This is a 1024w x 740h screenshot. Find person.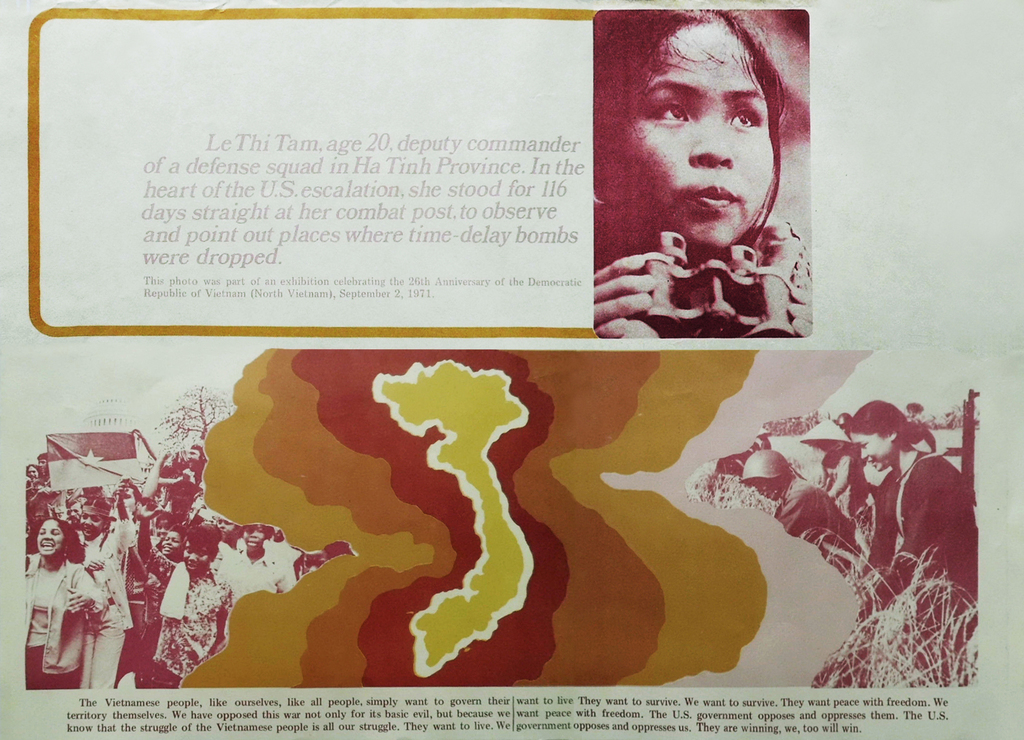
Bounding box: 16, 514, 107, 687.
